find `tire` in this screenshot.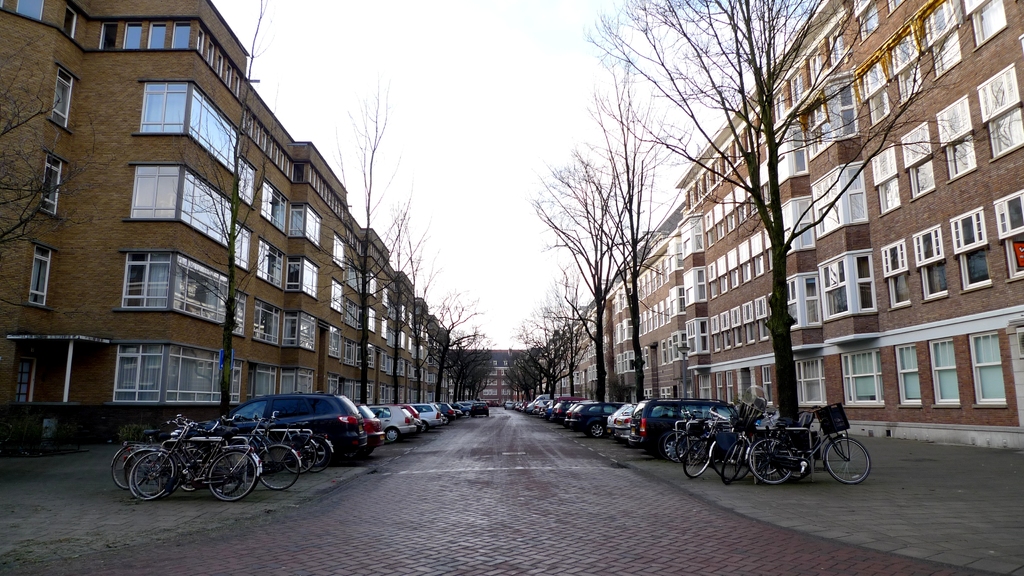
The bounding box for `tire` is {"x1": 302, "y1": 434, "x2": 339, "y2": 472}.
